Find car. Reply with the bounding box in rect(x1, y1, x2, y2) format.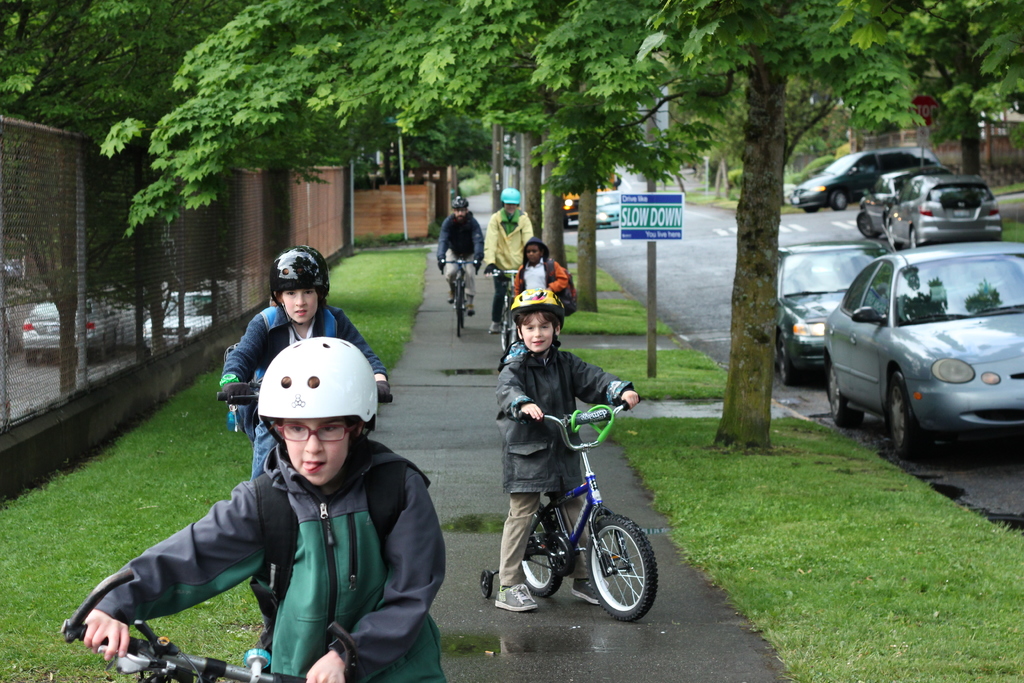
rect(772, 242, 888, 388).
